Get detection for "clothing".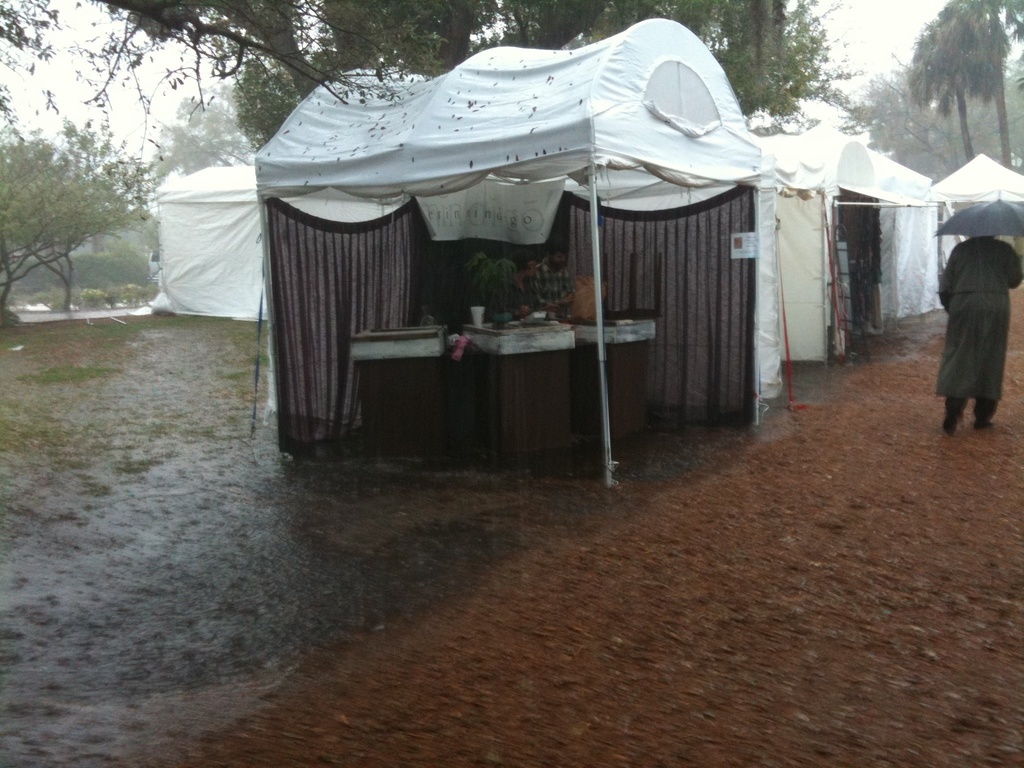
Detection: [x1=936, y1=192, x2=1019, y2=436].
